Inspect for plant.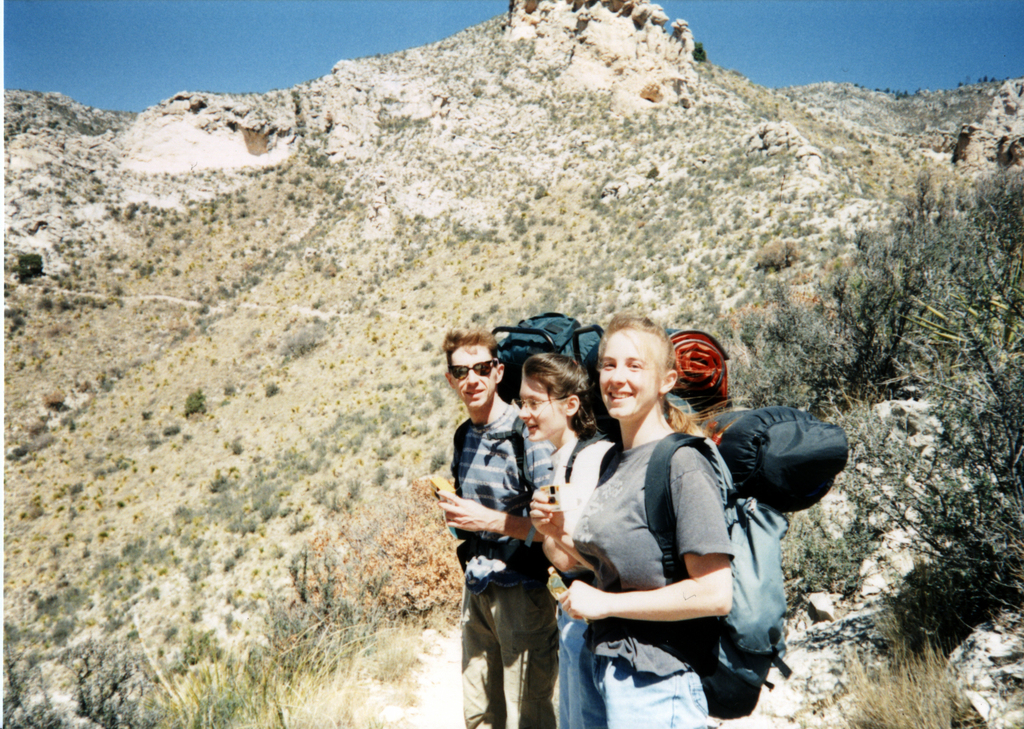
Inspection: left=536, top=265, right=542, bottom=275.
